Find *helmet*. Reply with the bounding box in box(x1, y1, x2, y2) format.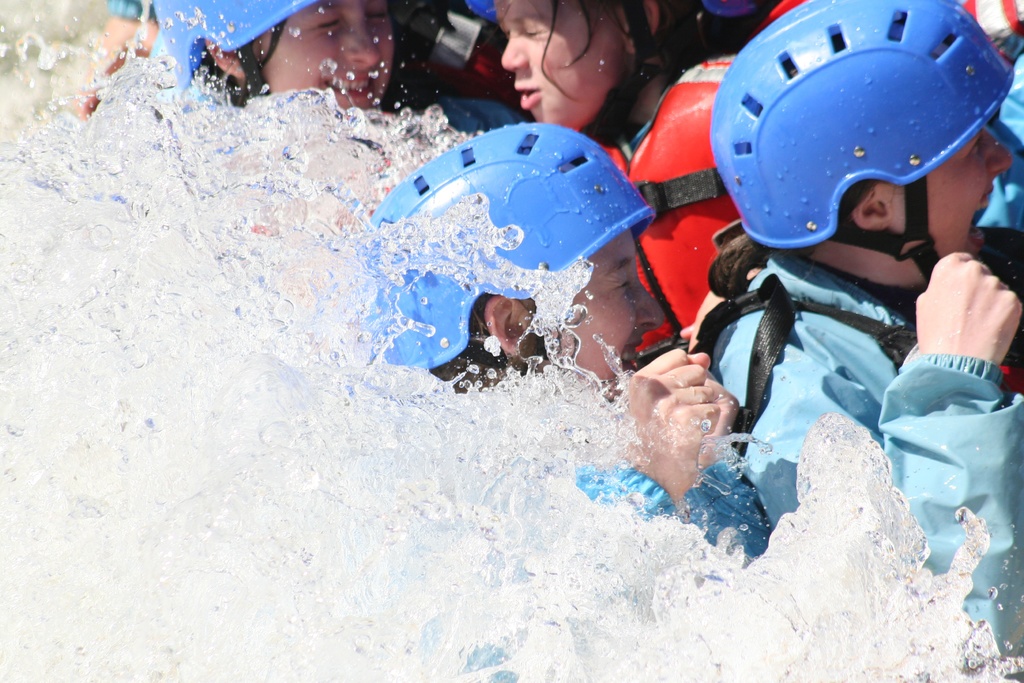
box(709, 13, 1023, 261).
